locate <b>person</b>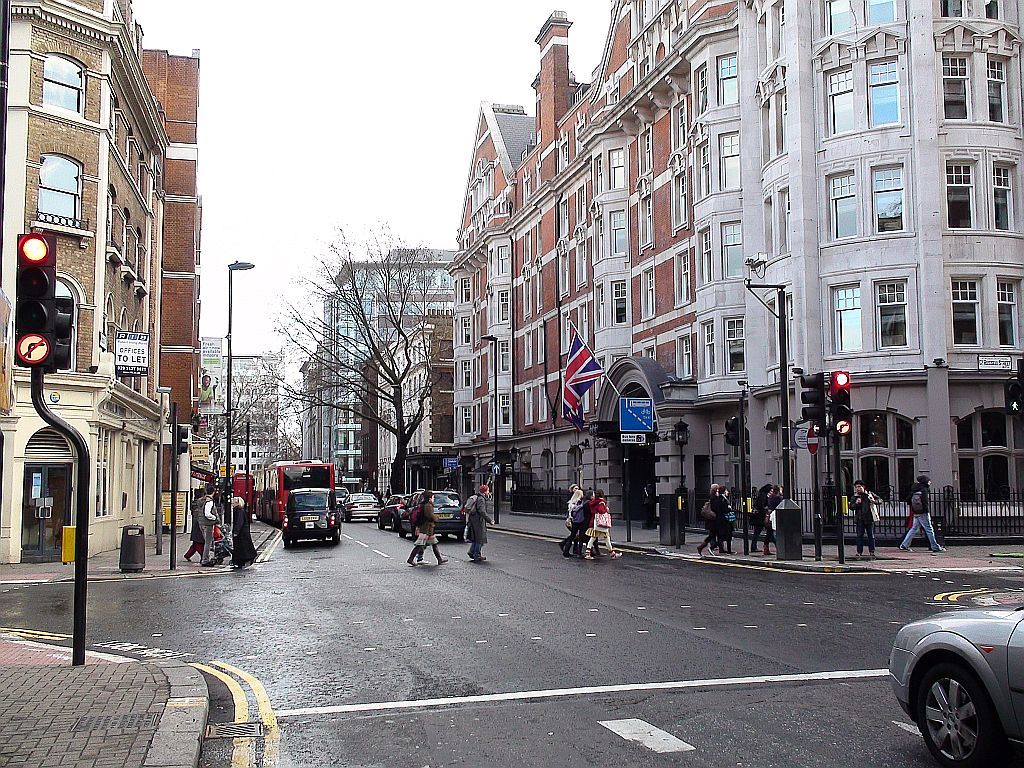
232,496,257,567
